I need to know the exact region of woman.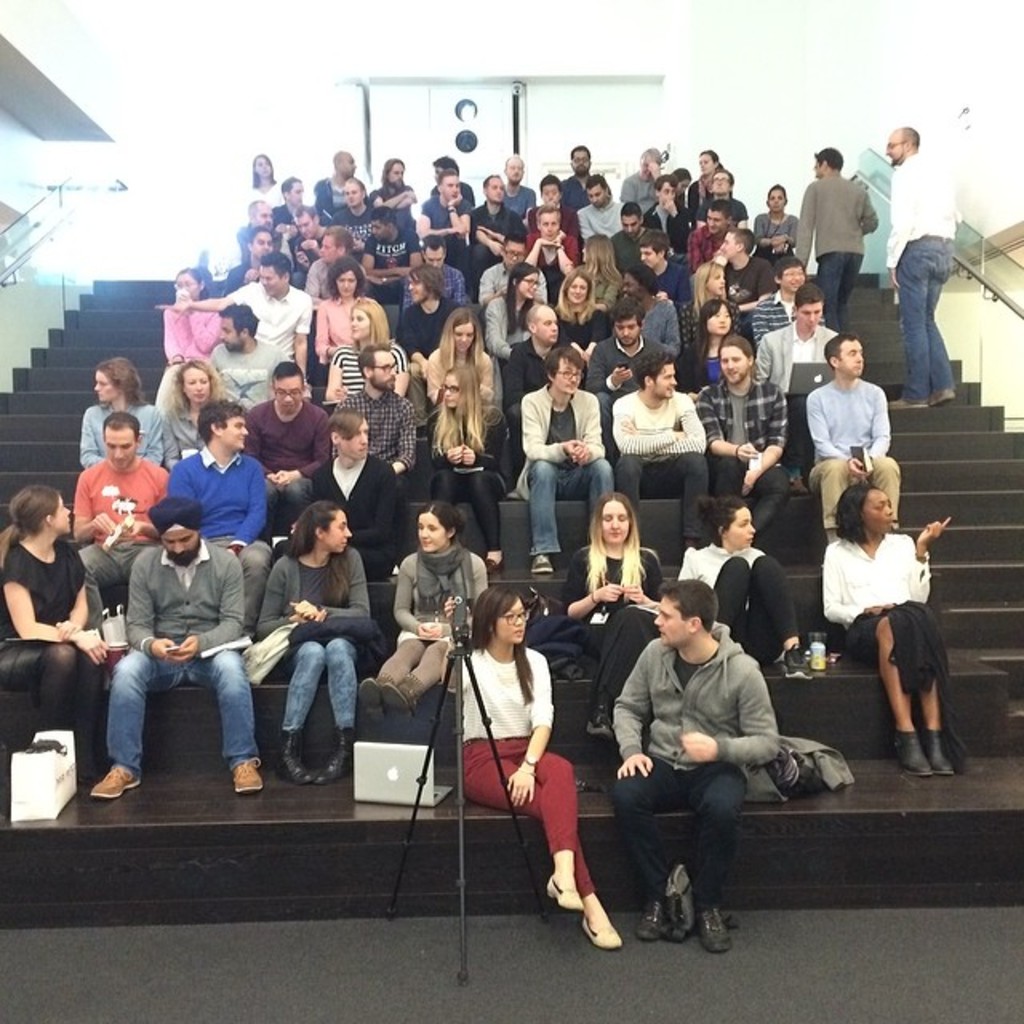
Region: box(442, 590, 624, 957).
